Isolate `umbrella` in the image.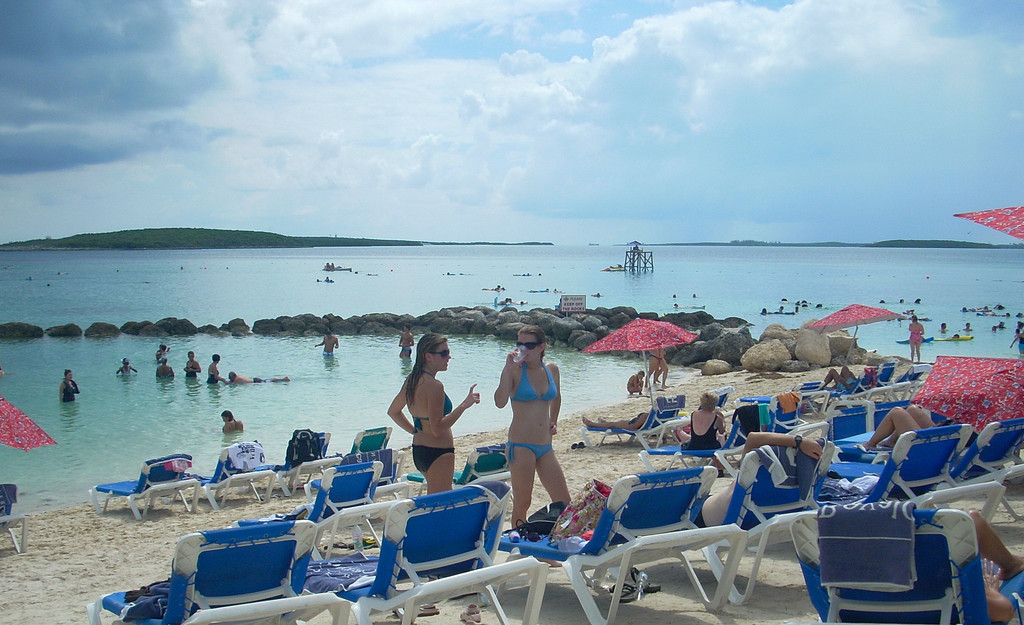
Isolated region: 579 316 696 400.
